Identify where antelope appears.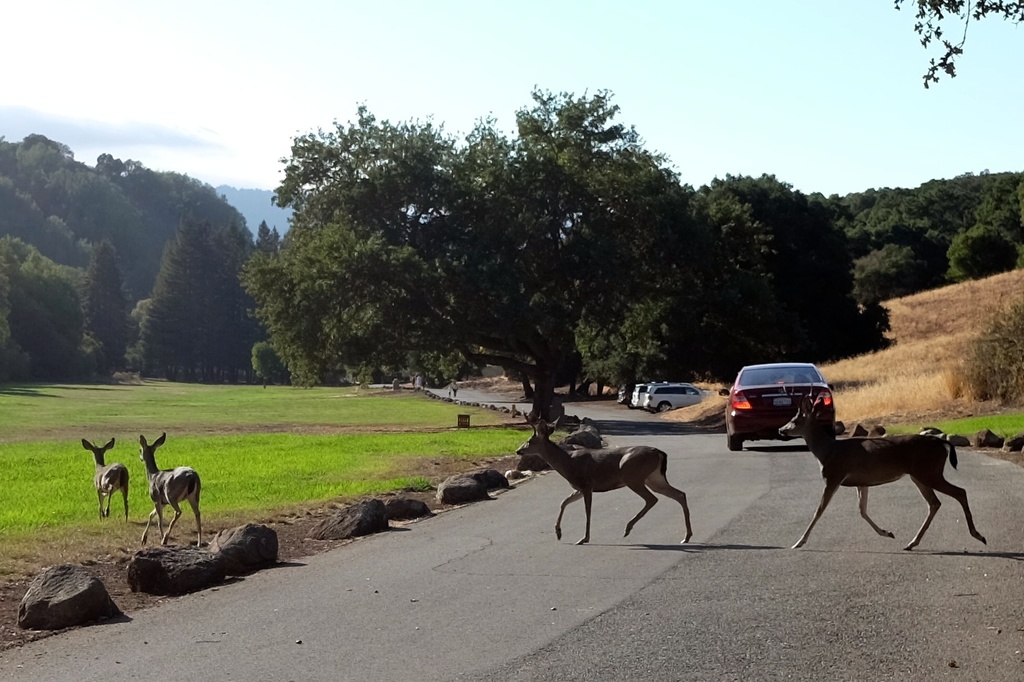
Appears at (778,387,986,550).
